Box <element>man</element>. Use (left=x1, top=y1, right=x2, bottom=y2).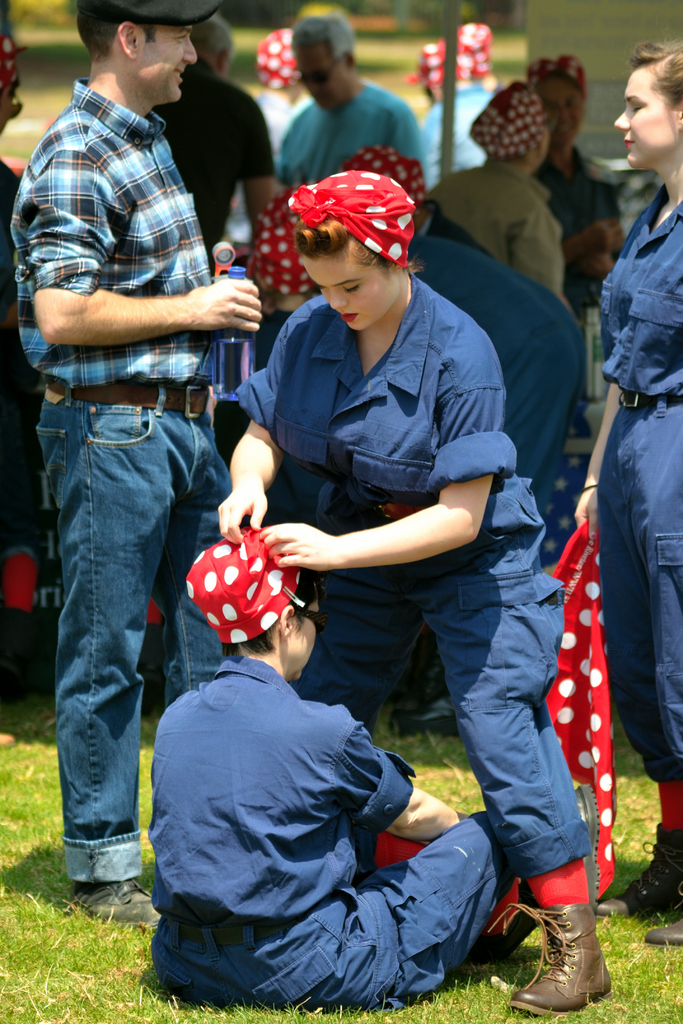
(left=23, top=0, right=288, bottom=940).
